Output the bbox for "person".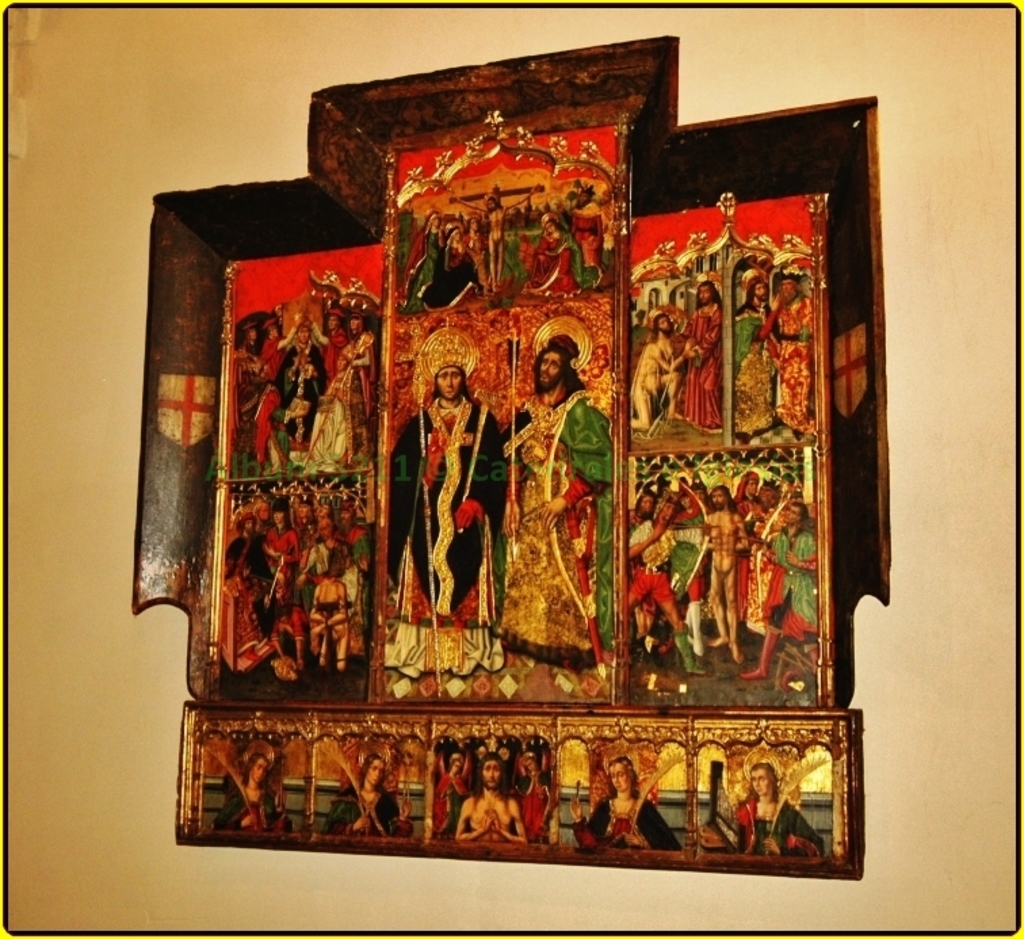
568/744/677/851.
